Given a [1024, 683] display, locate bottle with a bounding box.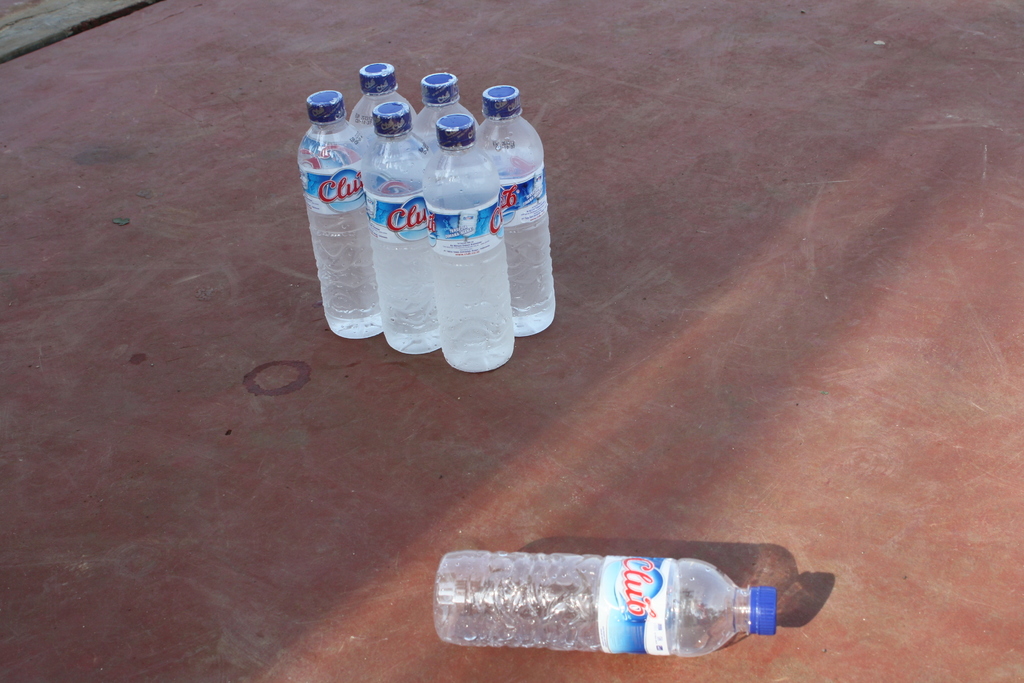
Located: 438 541 776 668.
